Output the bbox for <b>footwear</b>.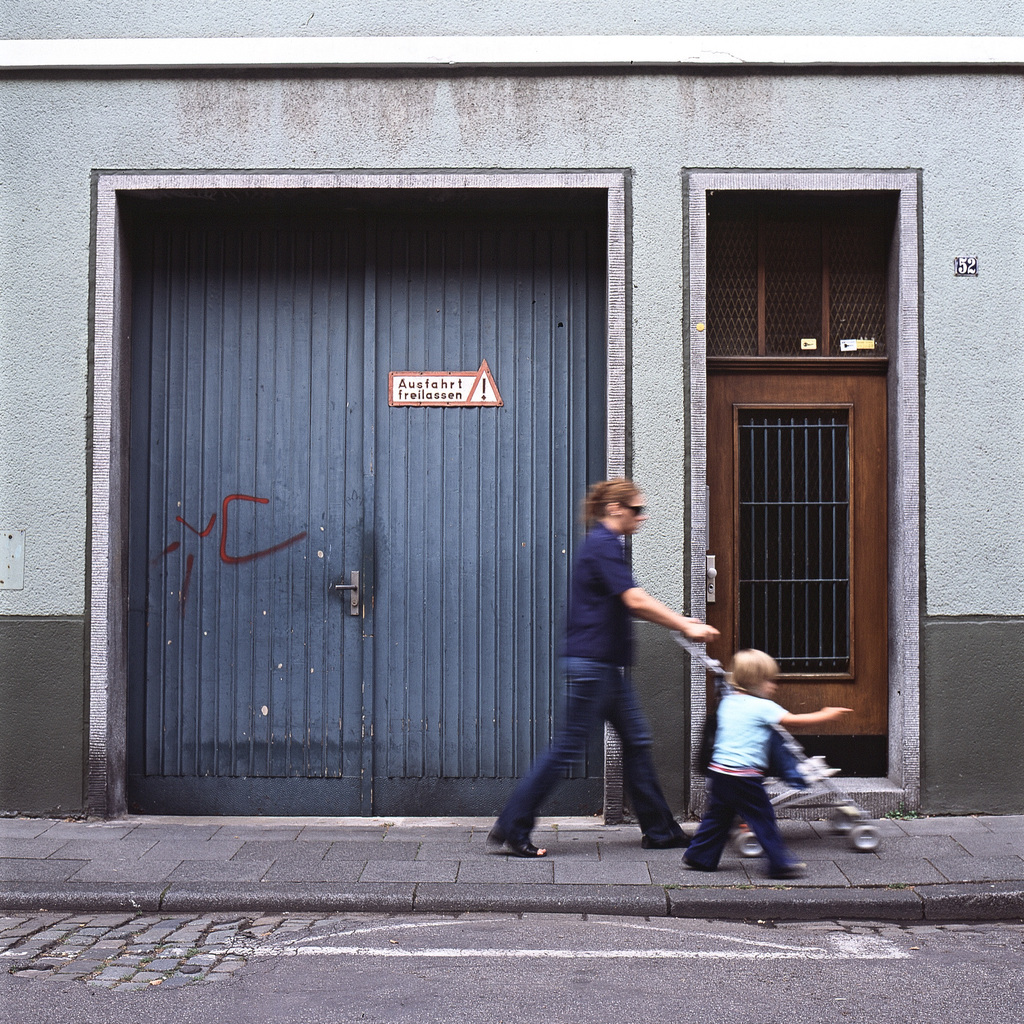
(x1=644, y1=835, x2=695, y2=851).
